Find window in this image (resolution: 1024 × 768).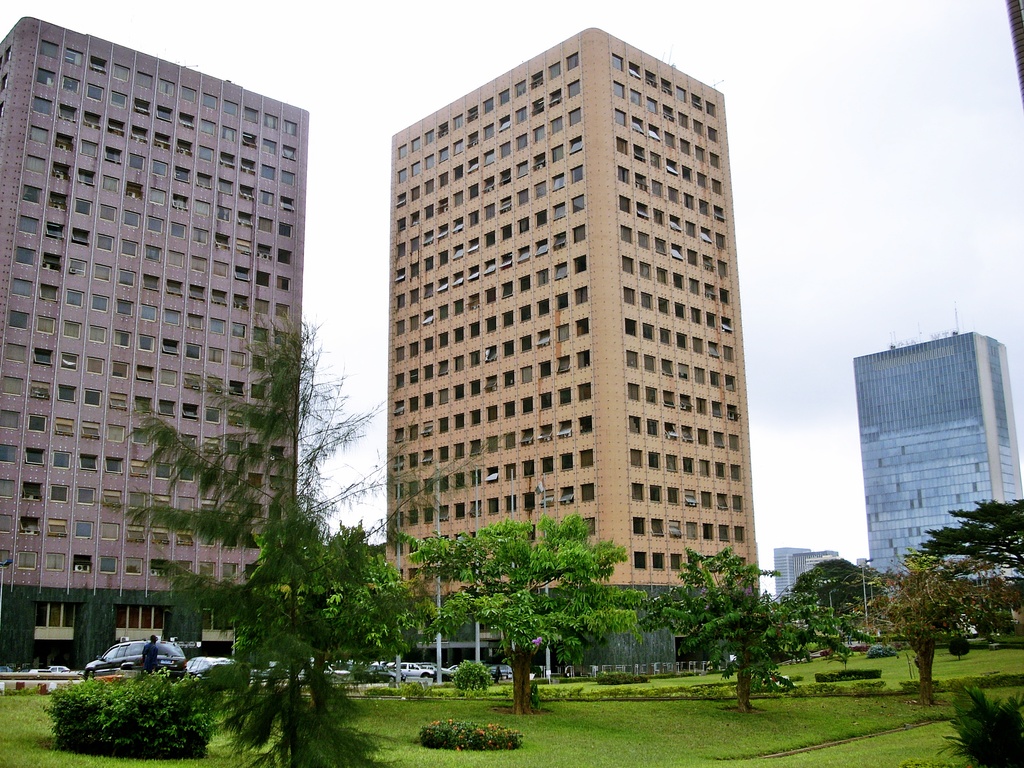
112,63,128,81.
